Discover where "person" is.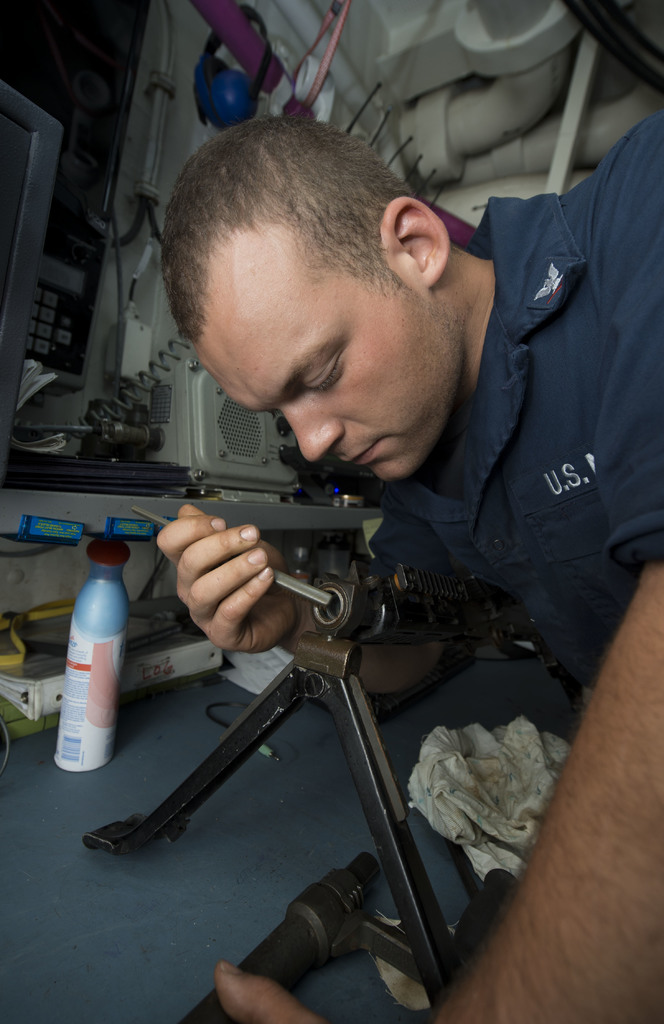
Discovered at (154,115,663,1023).
